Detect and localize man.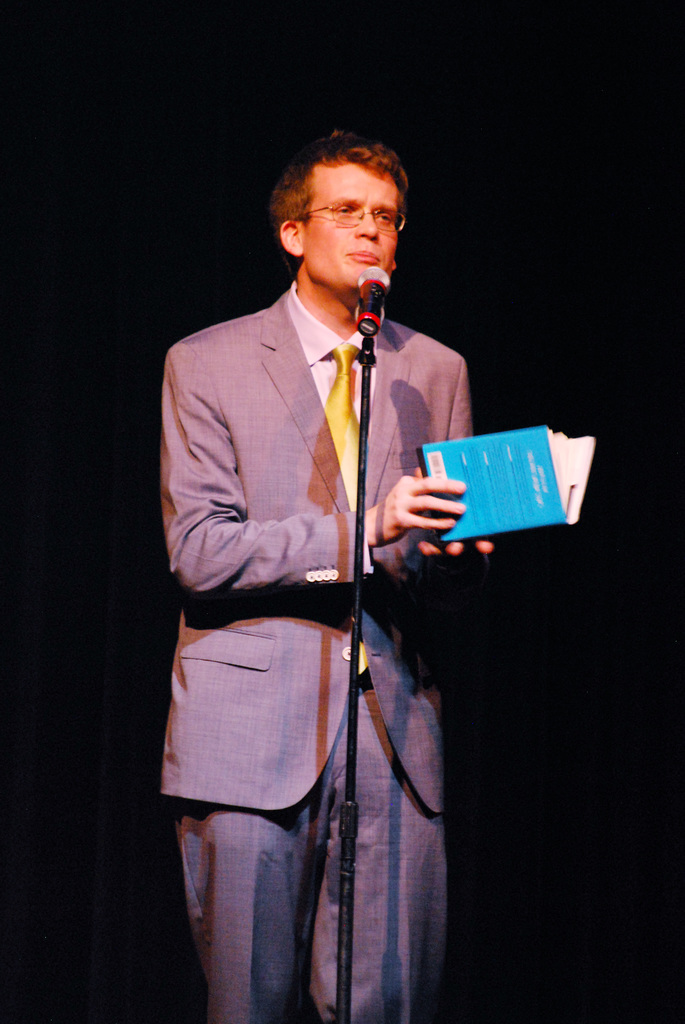
Localized at box=[158, 131, 485, 1023].
